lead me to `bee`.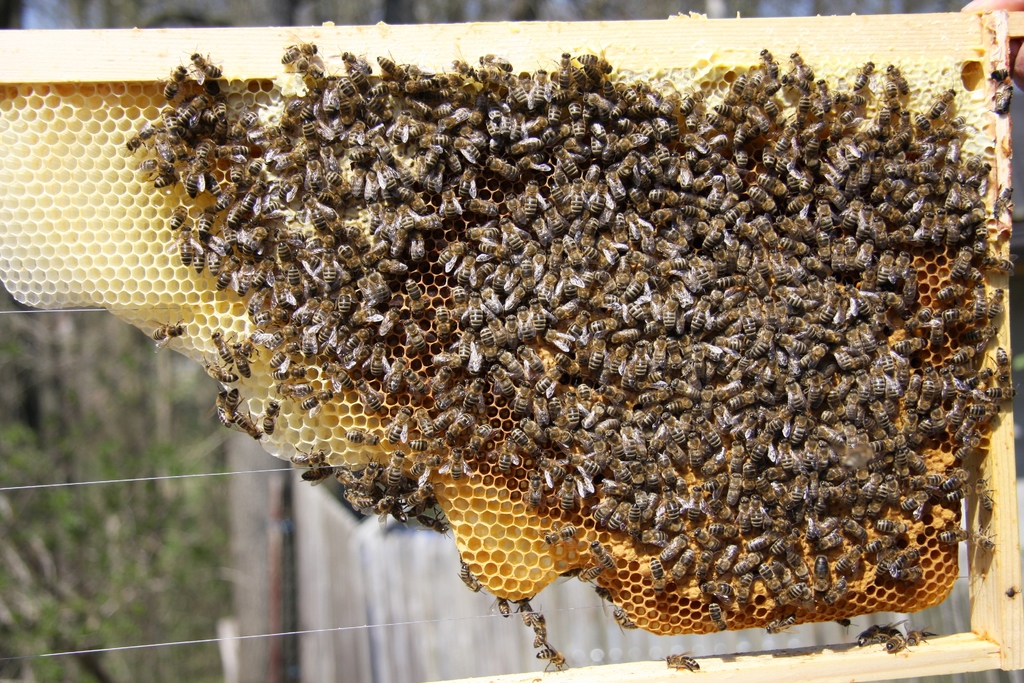
Lead to crop(886, 474, 905, 503).
